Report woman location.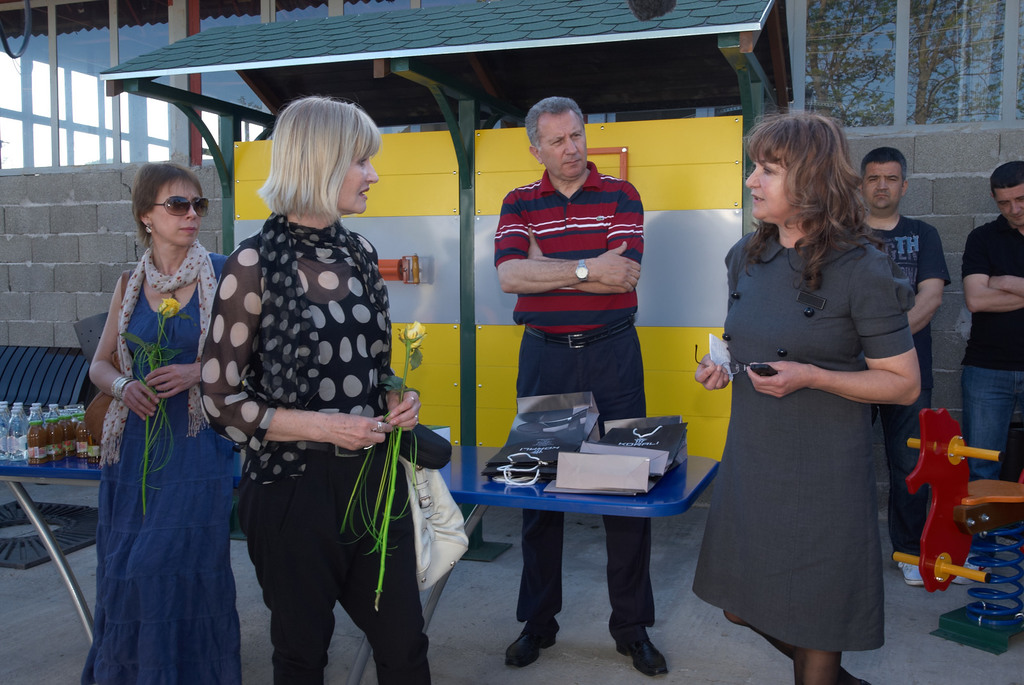
Report: box=[81, 139, 234, 684].
